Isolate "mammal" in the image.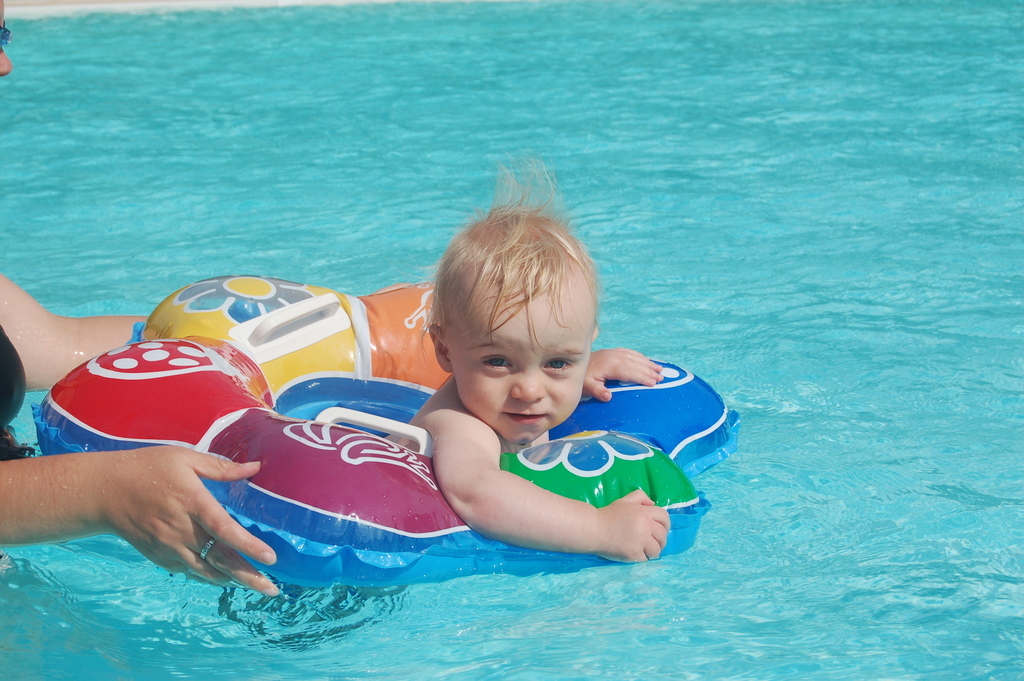
Isolated region: {"left": 0, "top": 0, "right": 412, "bottom": 595}.
